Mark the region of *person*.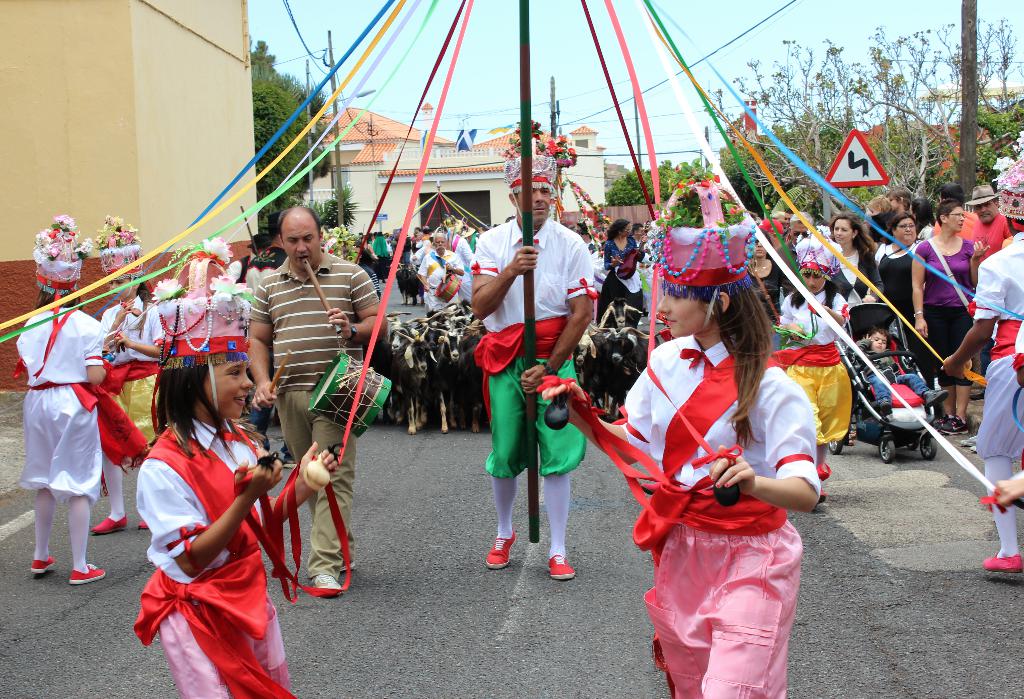
Region: select_region(906, 199, 992, 438).
